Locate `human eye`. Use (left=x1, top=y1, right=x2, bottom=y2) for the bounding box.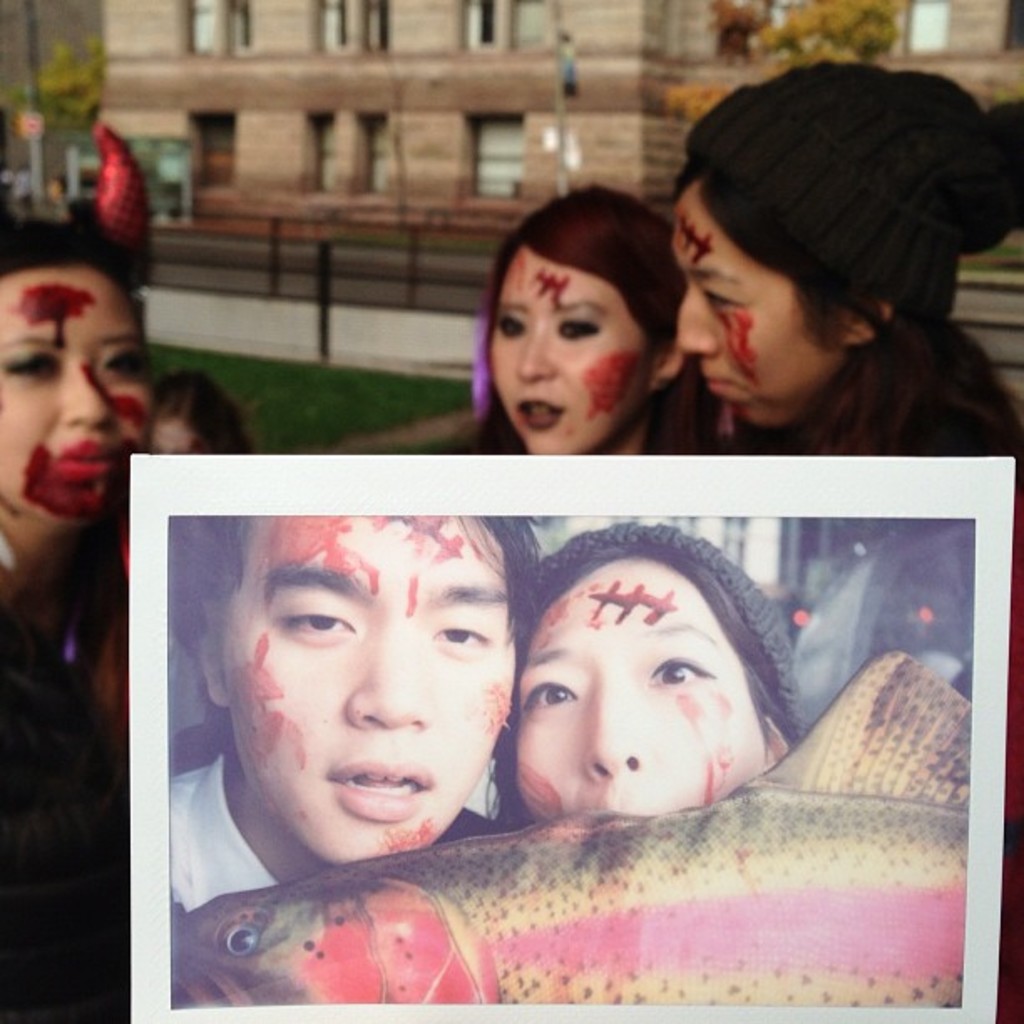
(left=432, top=624, right=494, bottom=661).
